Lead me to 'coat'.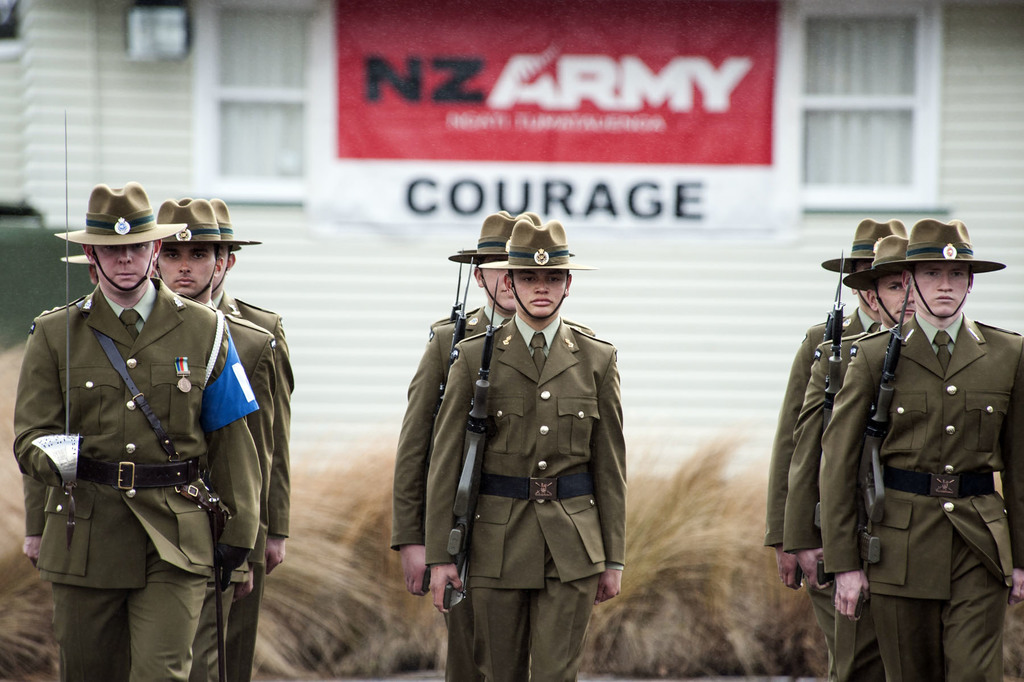
Lead to 4:277:243:594.
